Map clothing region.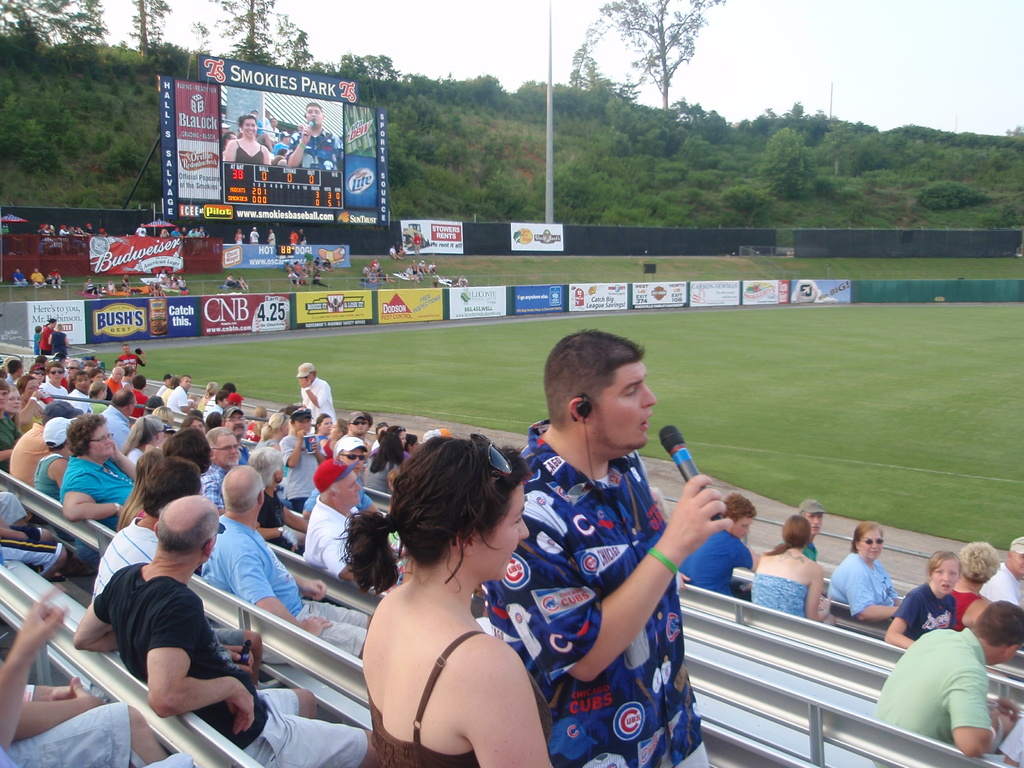
Mapped to bbox=(872, 628, 1002, 767).
